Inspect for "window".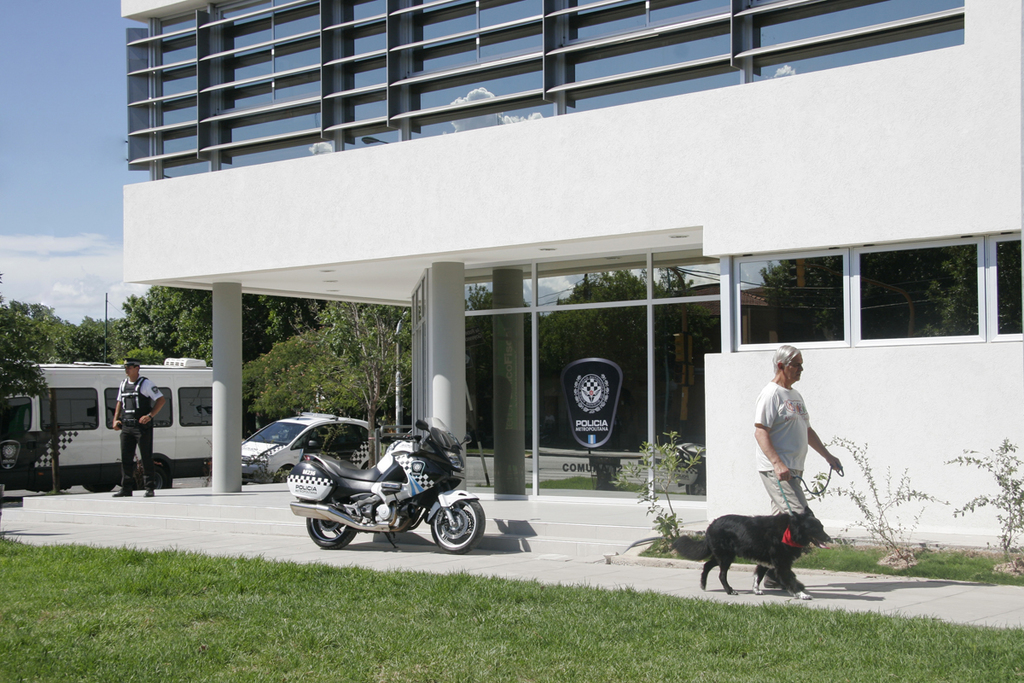
Inspection: (731,252,854,352).
